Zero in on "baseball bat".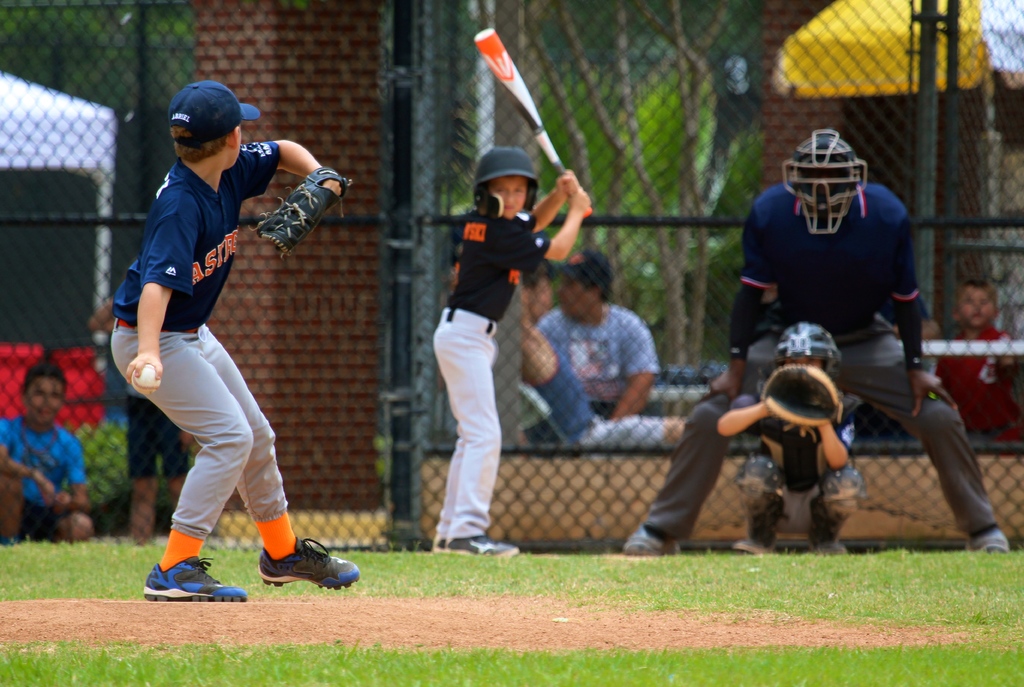
Zeroed in: x1=474 y1=26 x2=593 y2=217.
